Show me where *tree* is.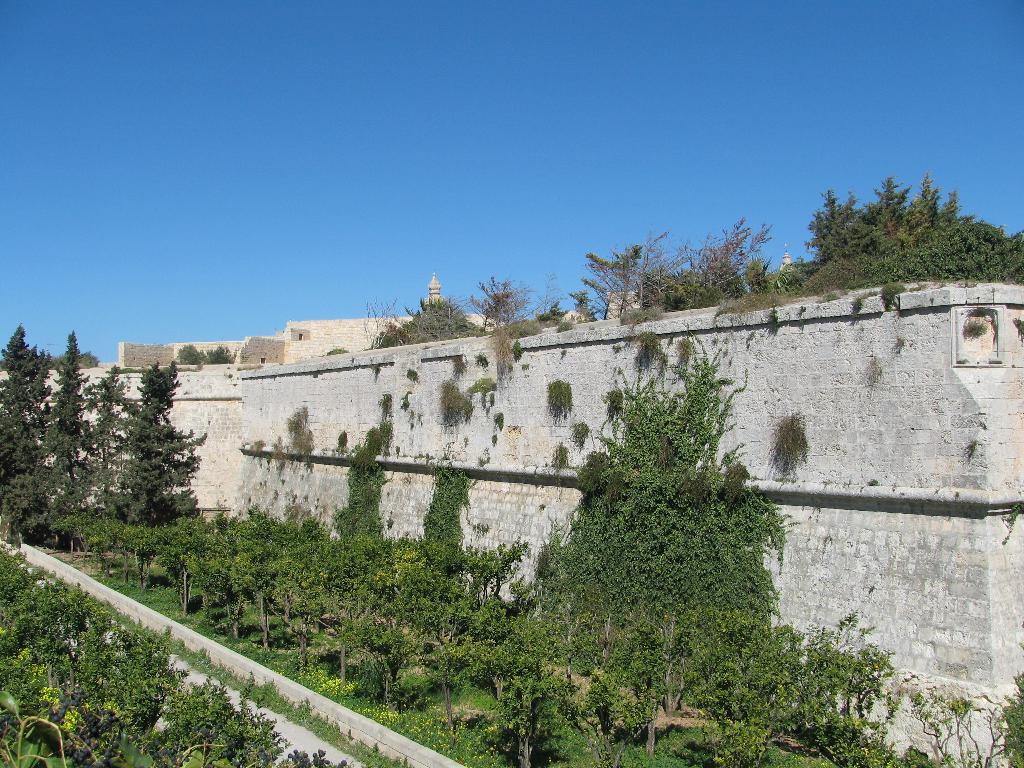
*tree* is at {"x1": 67, "y1": 363, "x2": 151, "y2": 528}.
